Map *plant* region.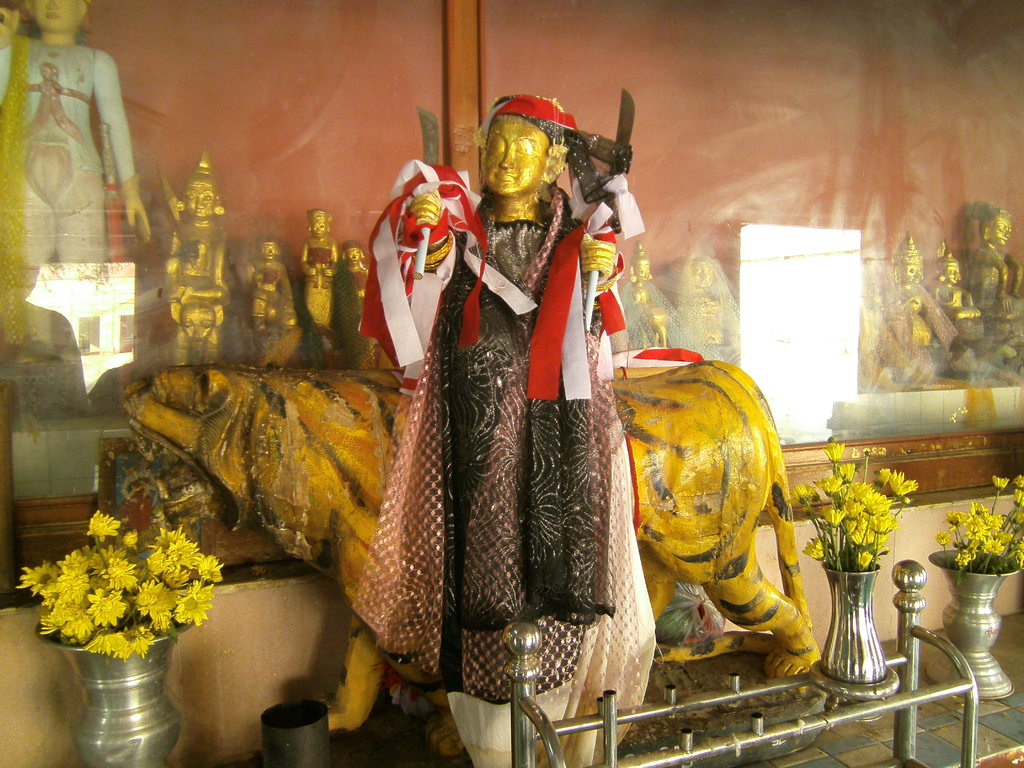
Mapped to box(936, 460, 1023, 577).
